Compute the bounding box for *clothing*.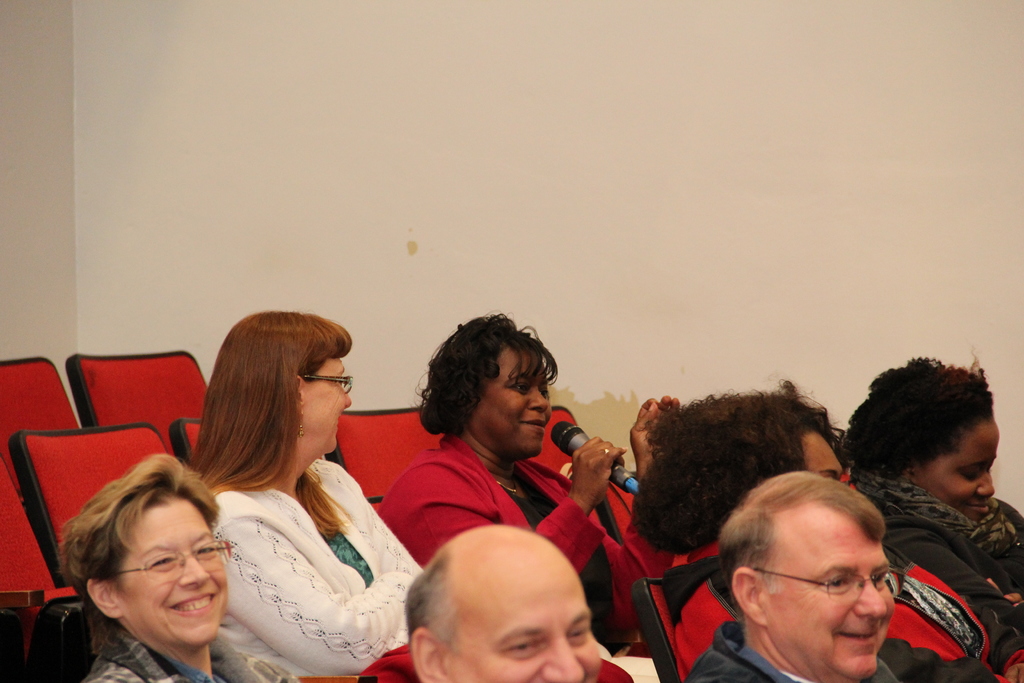
[x1=68, y1=621, x2=299, y2=682].
